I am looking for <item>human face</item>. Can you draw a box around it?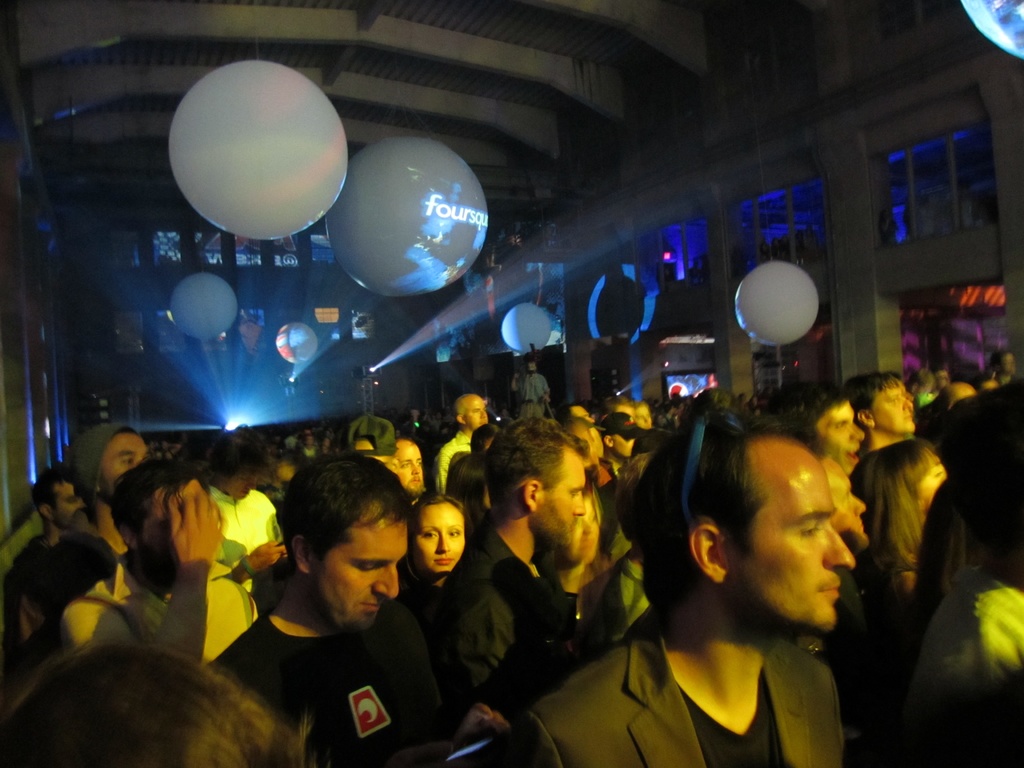
Sure, the bounding box is (left=874, top=381, right=915, bottom=435).
